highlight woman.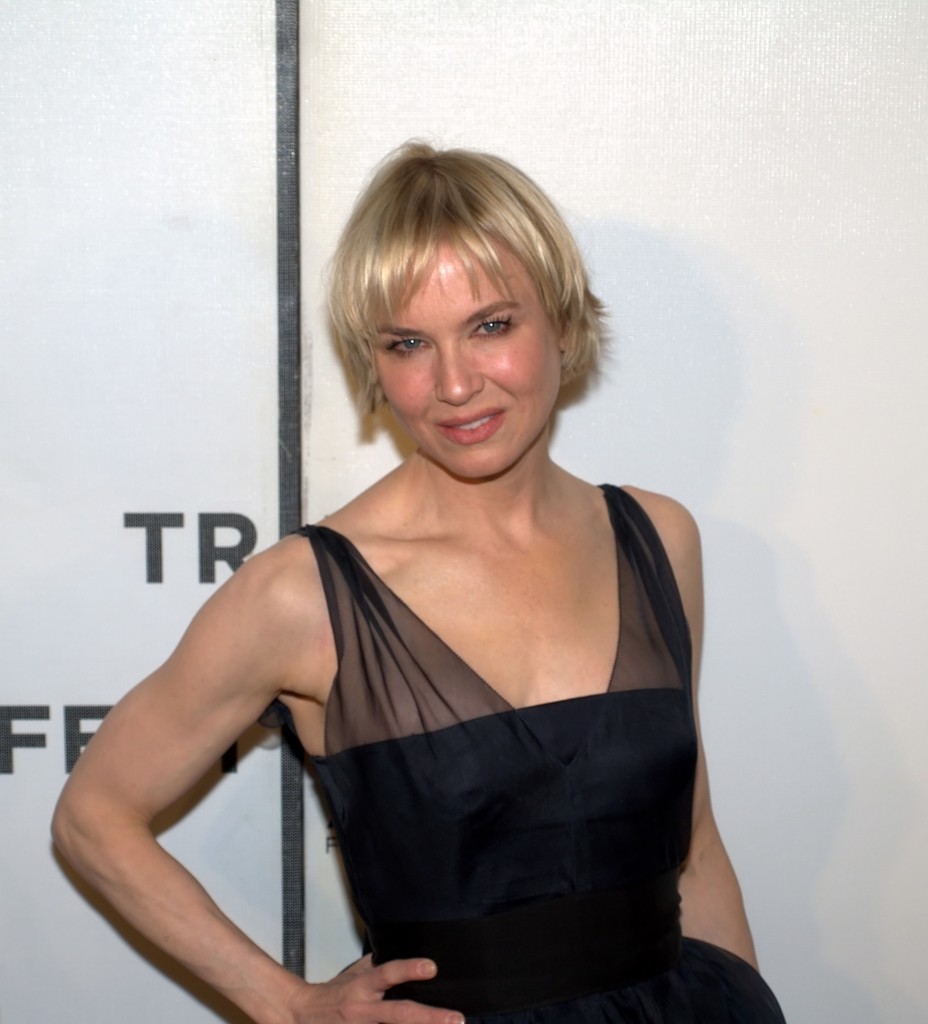
Highlighted region: bbox=[76, 145, 771, 1020].
